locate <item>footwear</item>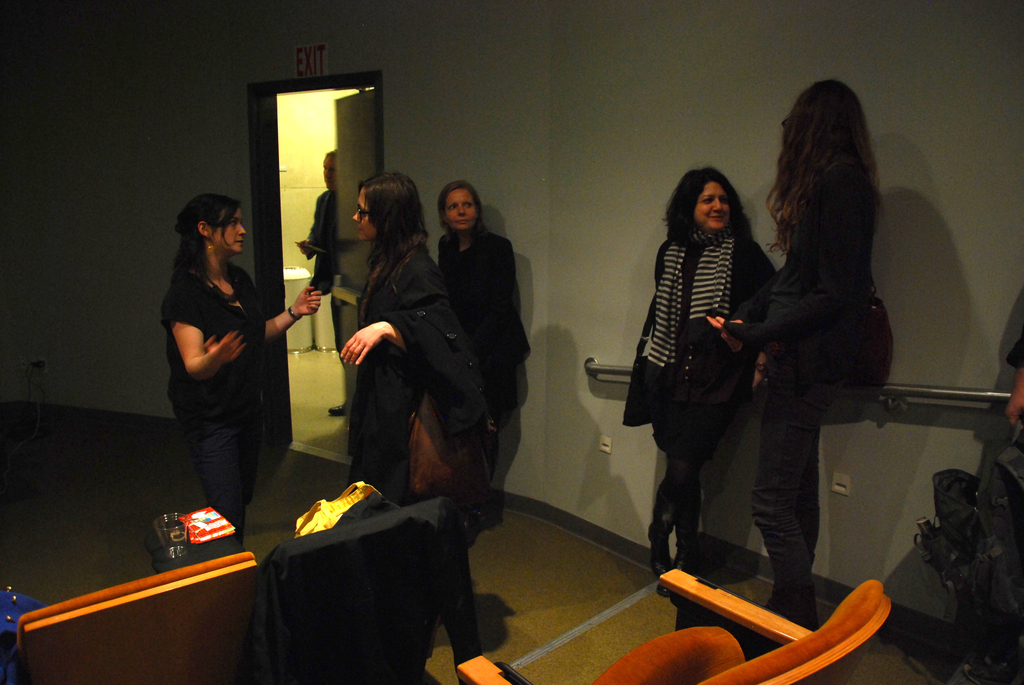
left=655, top=563, right=697, bottom=599
